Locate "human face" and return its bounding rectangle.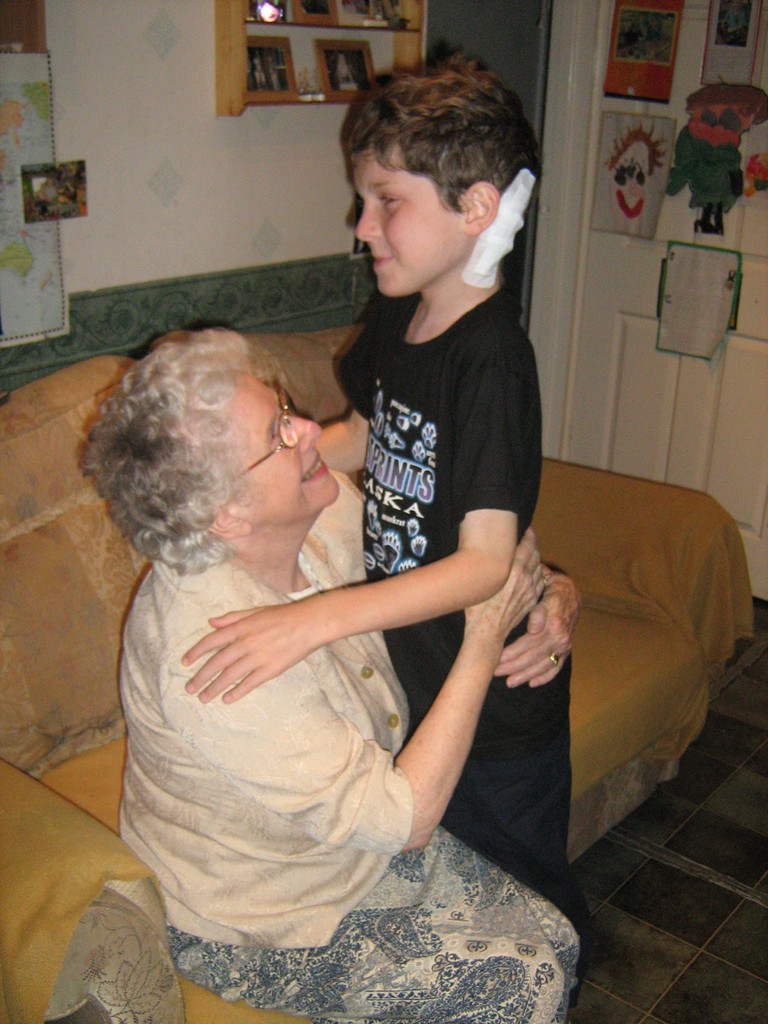
box(355, 143, 465, 296).
